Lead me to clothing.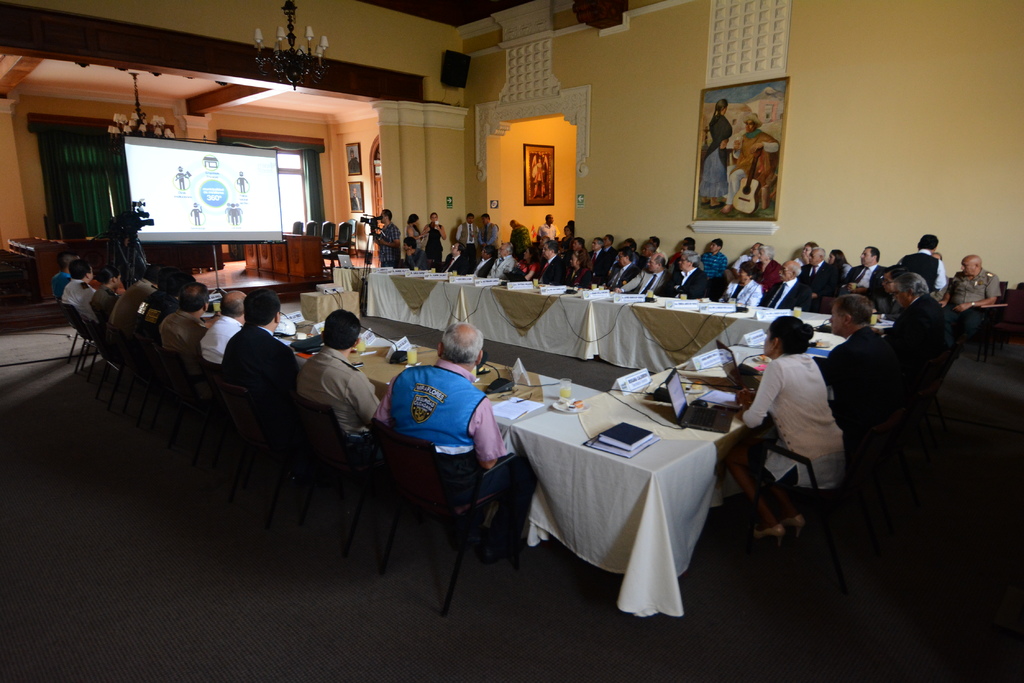
Lead to bbox=(698, 110, 731, 200).
